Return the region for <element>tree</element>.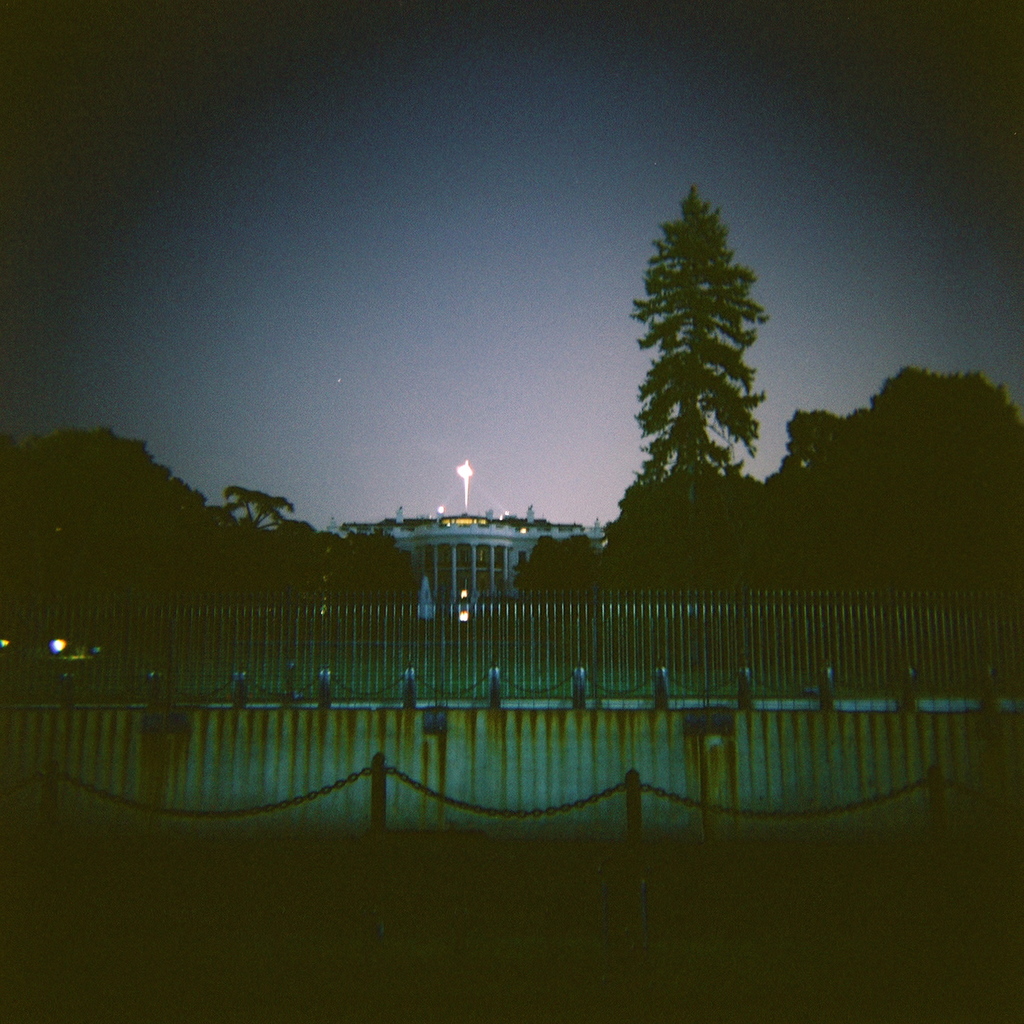
(x1=207, y1=481, x2=338, y2=591).
